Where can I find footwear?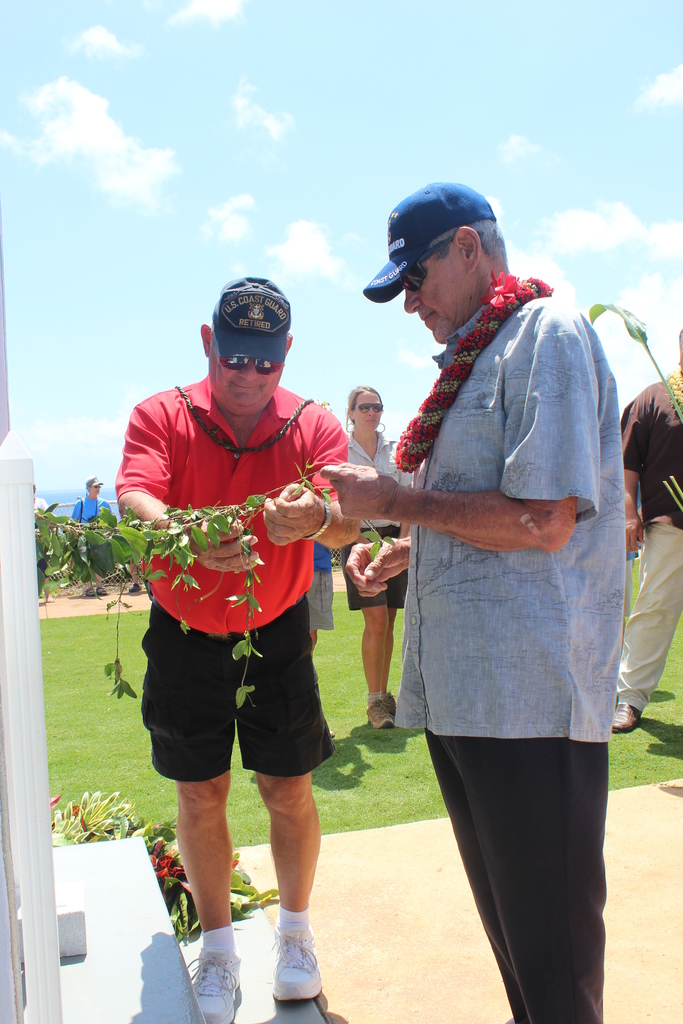
You can find it at {"left": 367, "top": 696, "right": 393, "bottom": 732}.
